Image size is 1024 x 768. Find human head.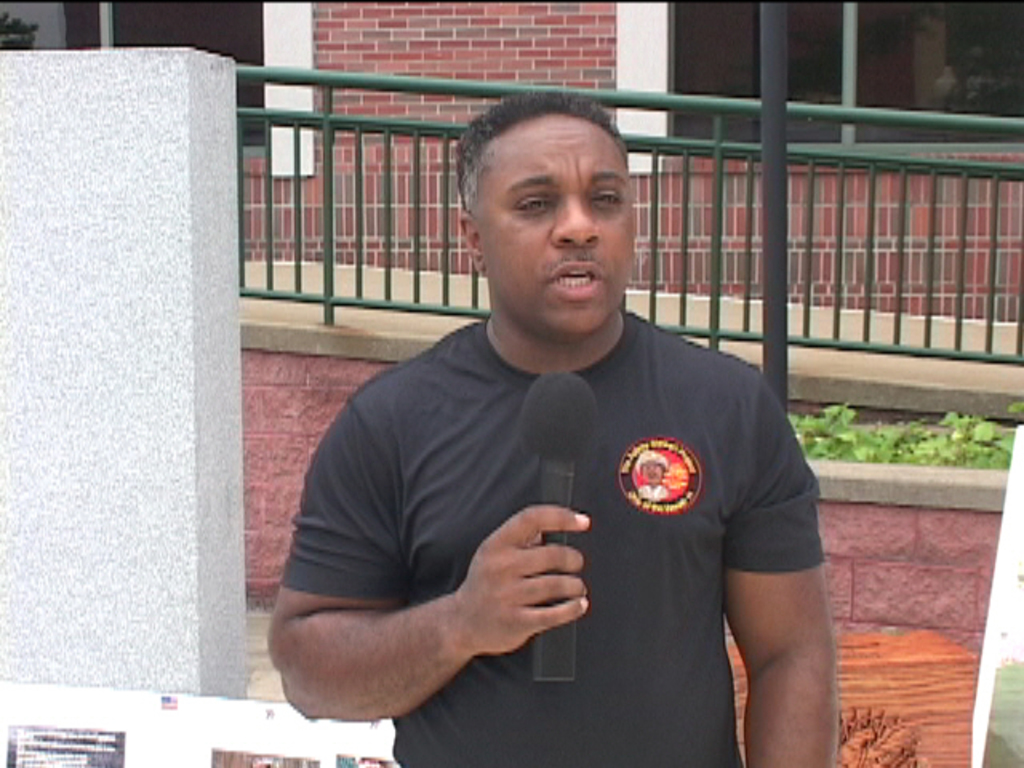
box(459, 96, 632, 339).
